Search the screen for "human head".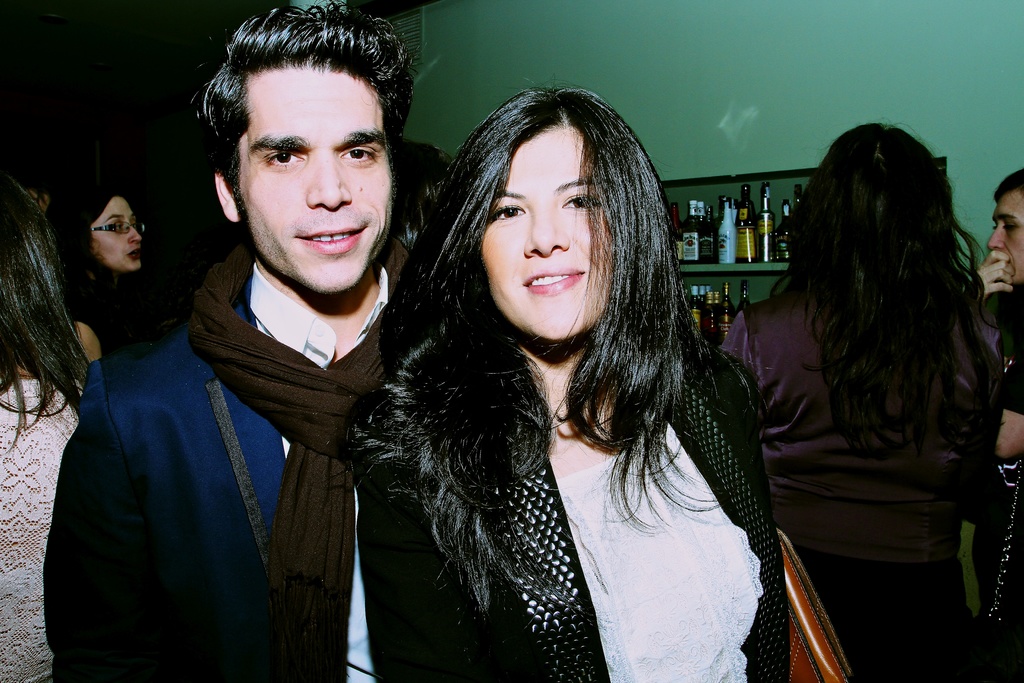
Found at bbox=(182, 4, 416, 300).
